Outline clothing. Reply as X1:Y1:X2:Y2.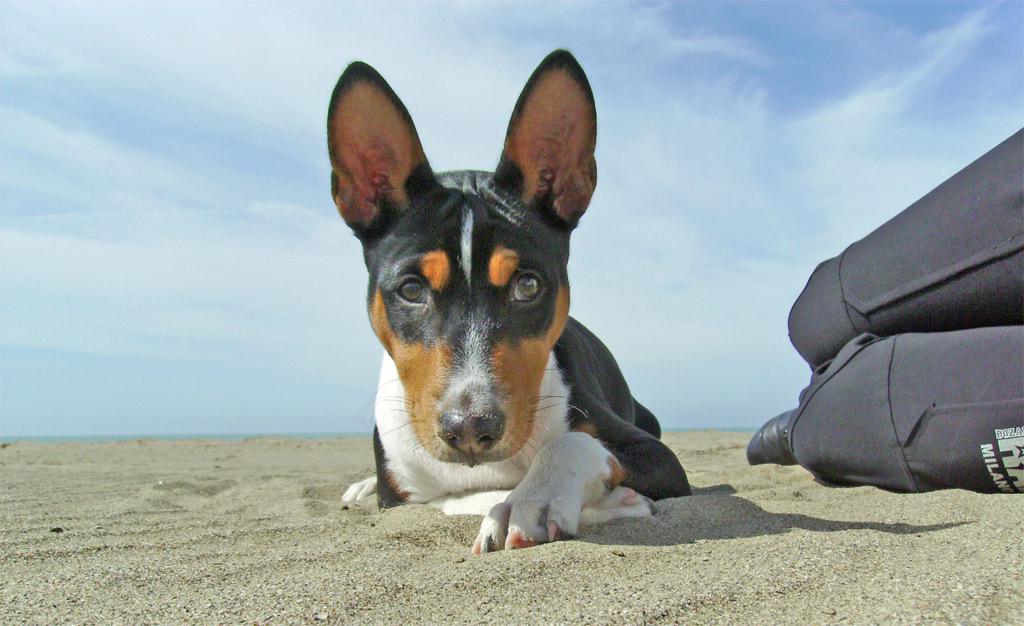
791:131:1023:495.
